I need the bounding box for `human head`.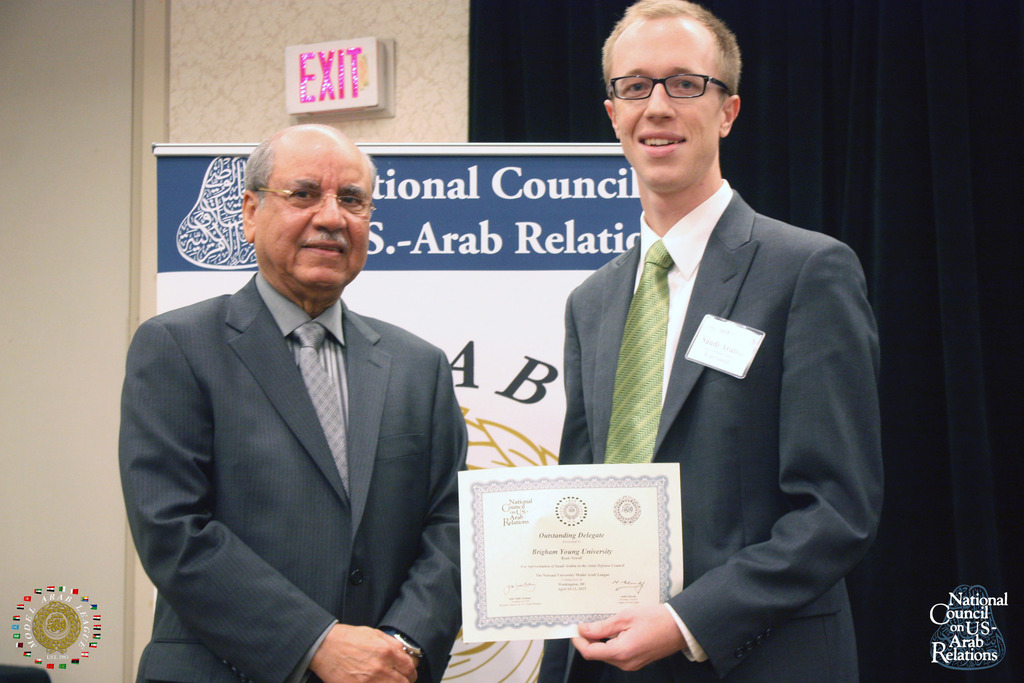
Here it is: bbox=[602, 0, 744, 195].
